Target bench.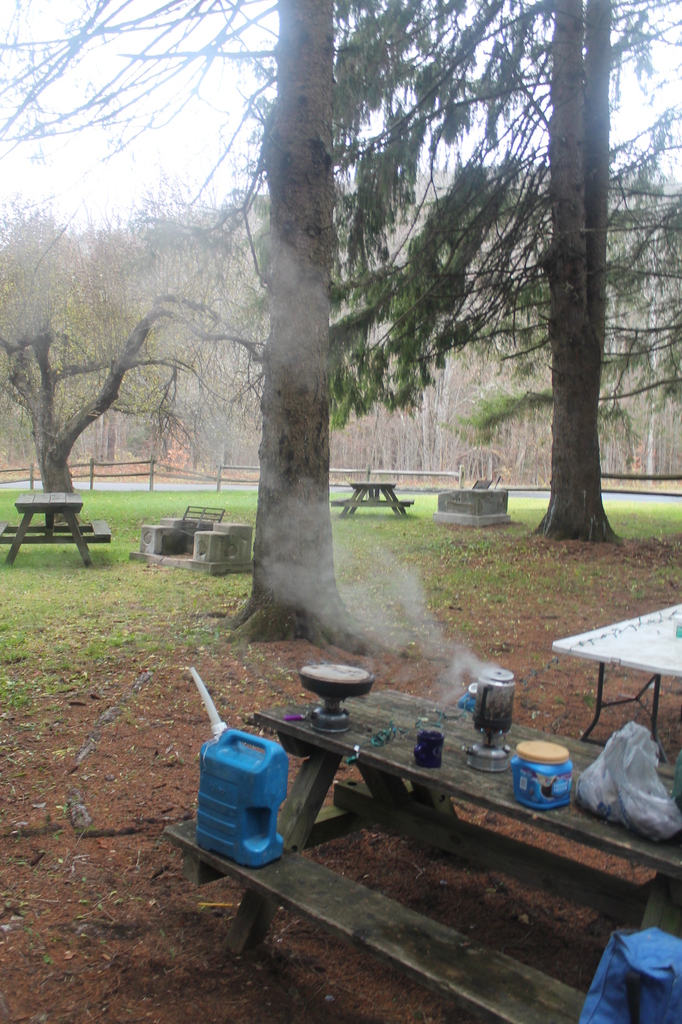
Target region: bbox=(7, 476, 101, 568).
